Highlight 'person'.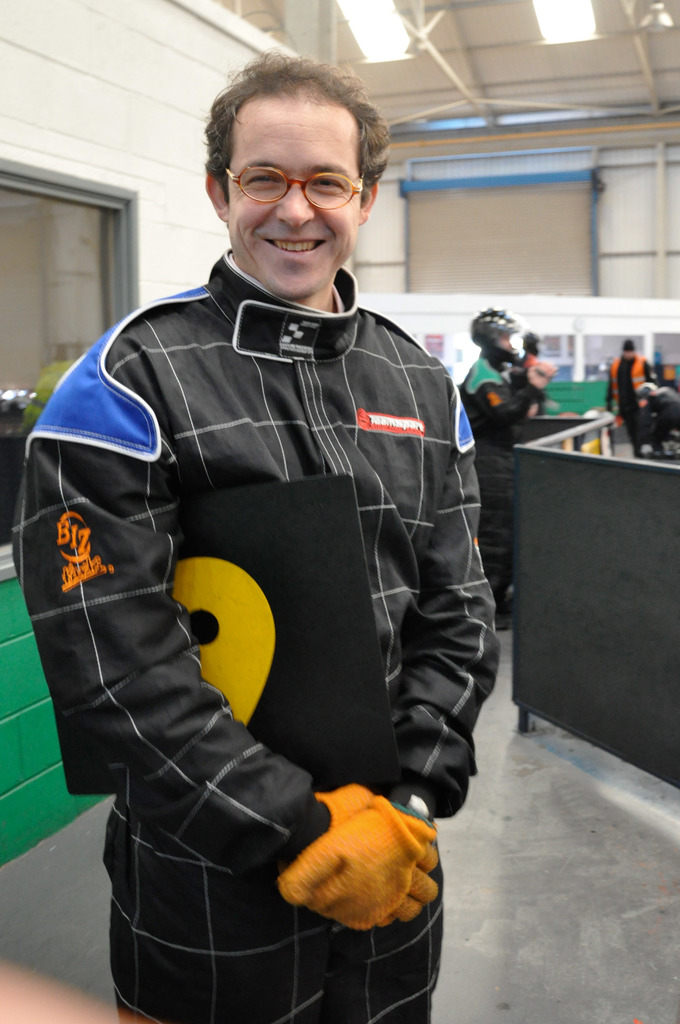
Highlighted region: [27, 83, 526, 1007].
